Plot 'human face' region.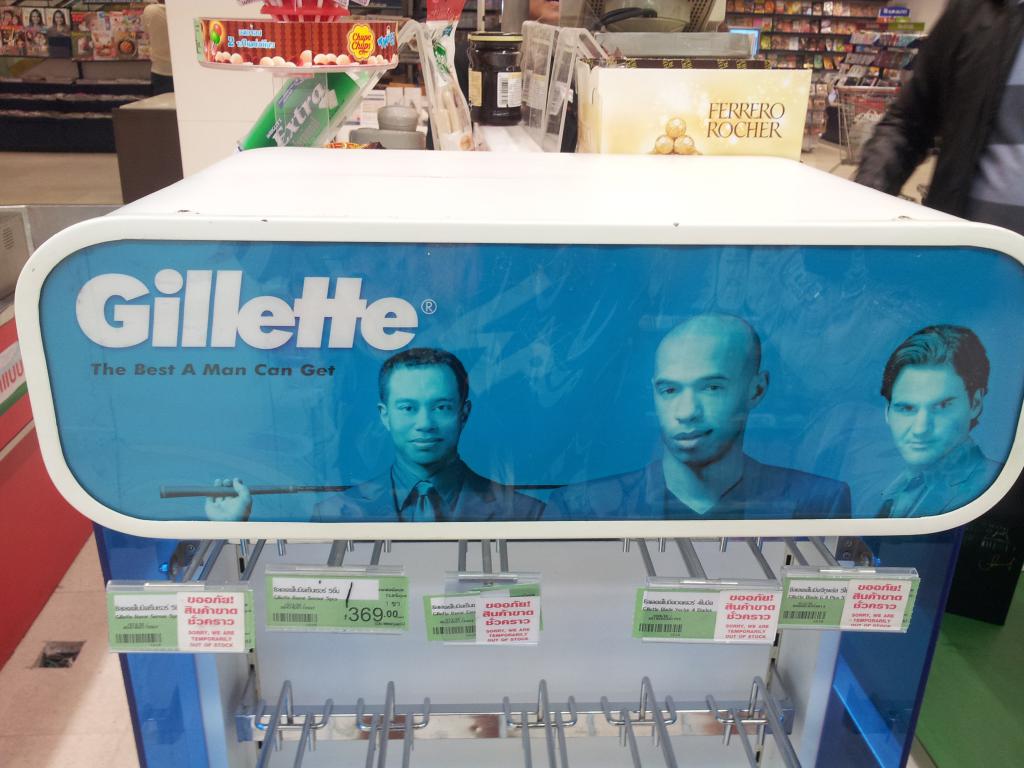
Plotted at box(892, 361, 977, 463).
